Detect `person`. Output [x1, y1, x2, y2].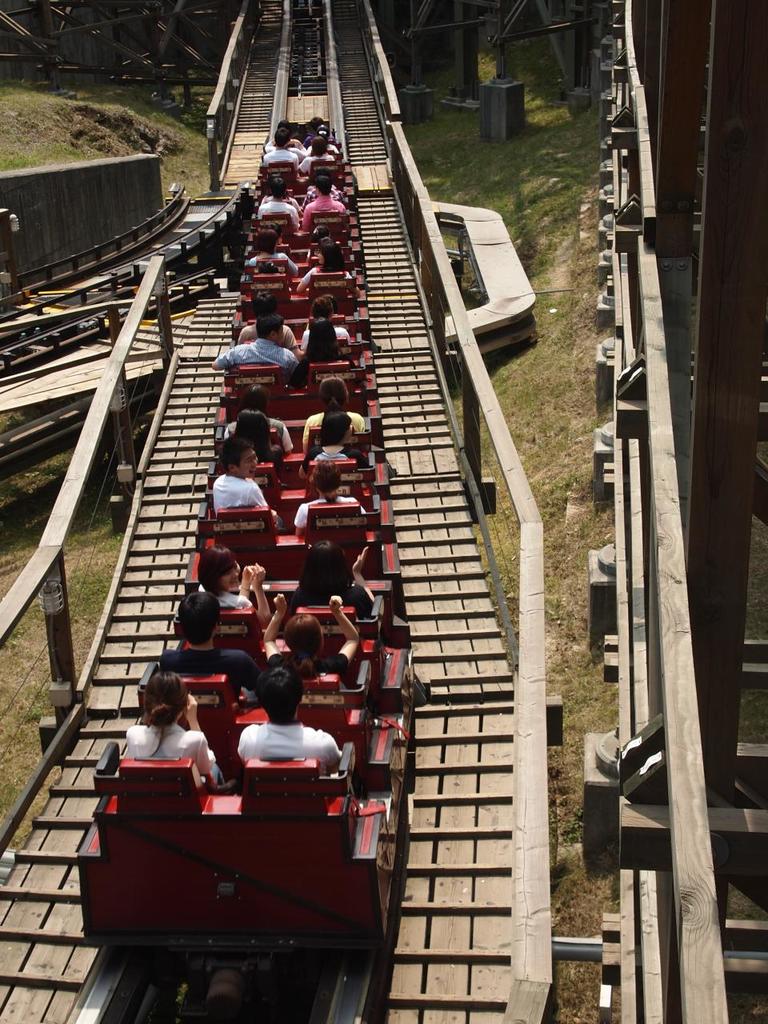
[298, 540, 371, 602].
